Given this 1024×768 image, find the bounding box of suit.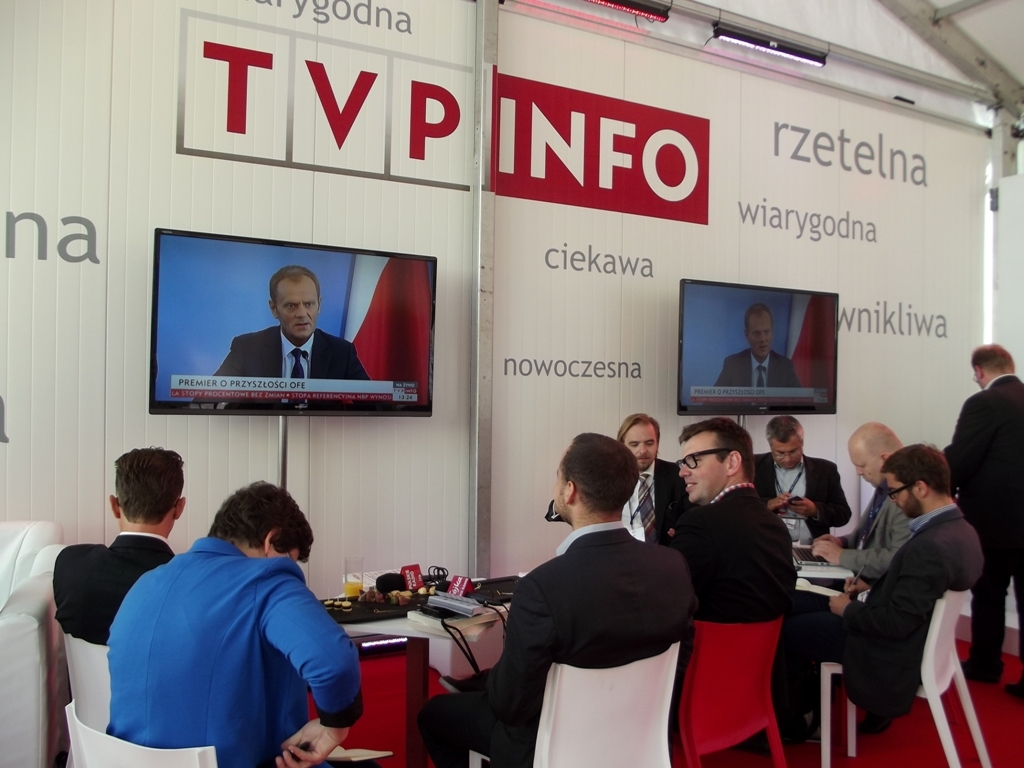
region(757, 451, 852, 704).
